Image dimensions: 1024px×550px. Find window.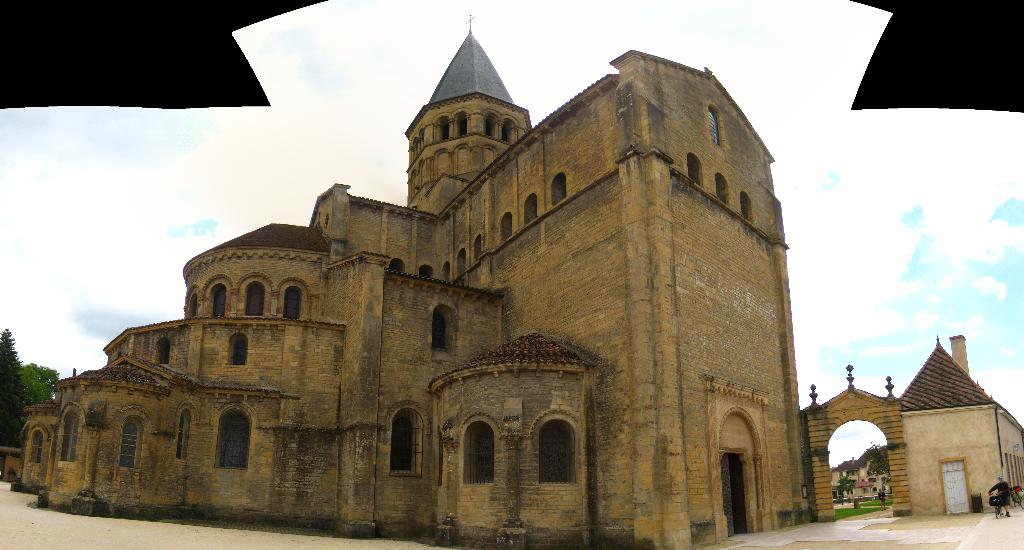
detection(239, 285, 264, 318).
